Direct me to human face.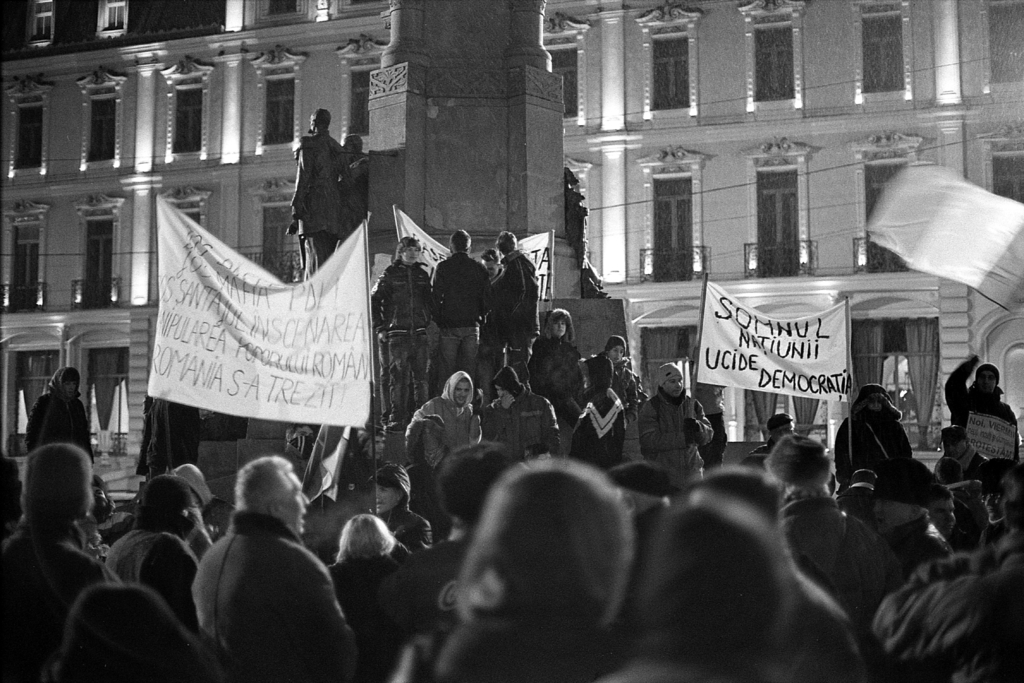
Direction: 280/464/312/538.
